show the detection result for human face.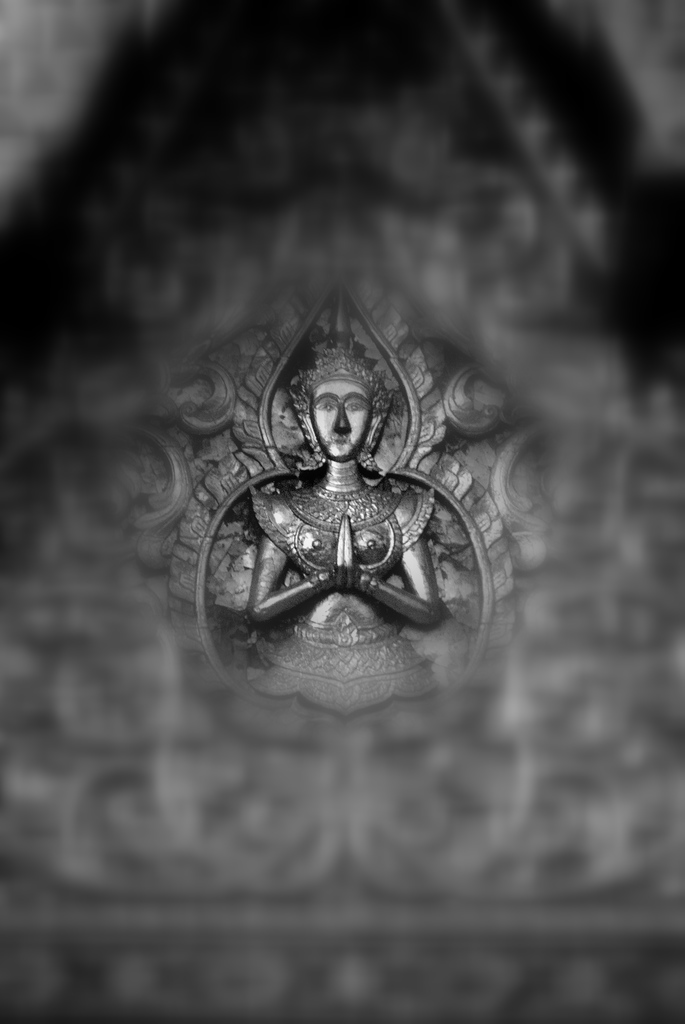
{"left": 306, "top": 370, "right": 386, "bottom": 463}.
